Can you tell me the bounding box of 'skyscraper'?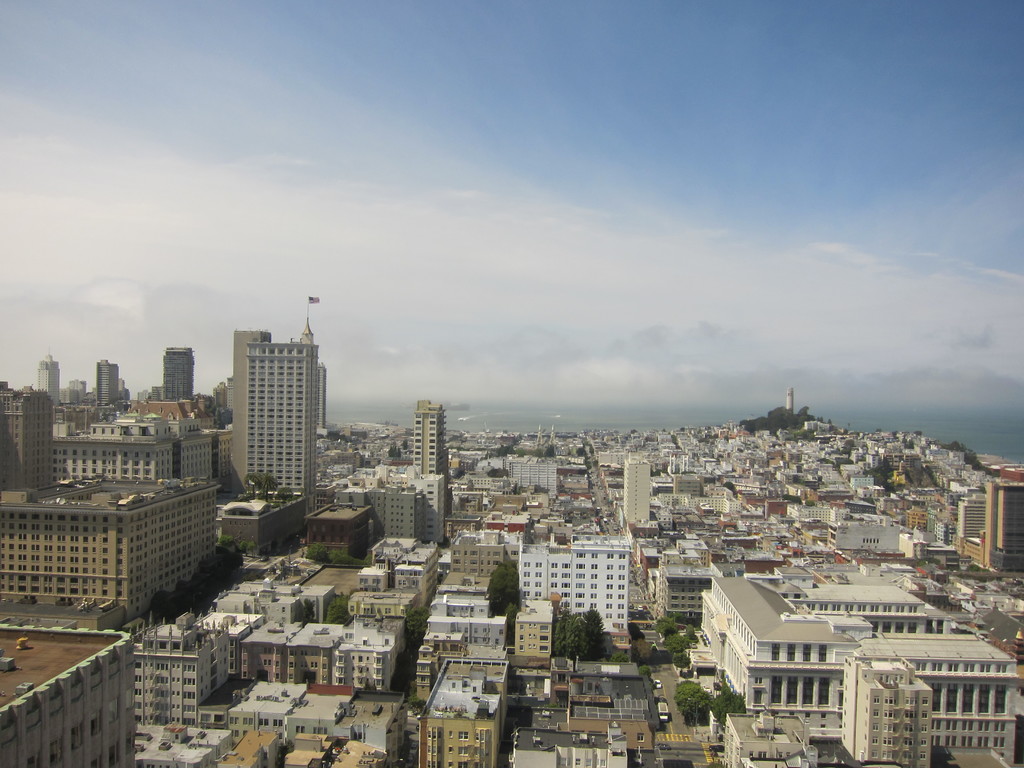
(x1=0, y1=614, x2=145, y2=767).
